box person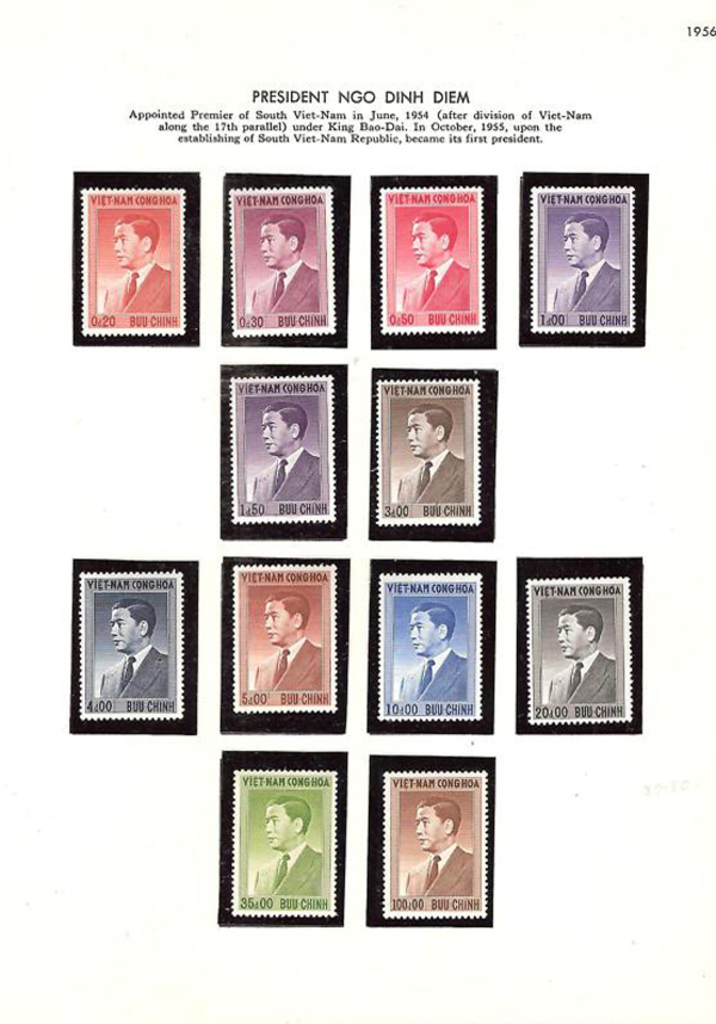
region(395, 401, 463, 499)
